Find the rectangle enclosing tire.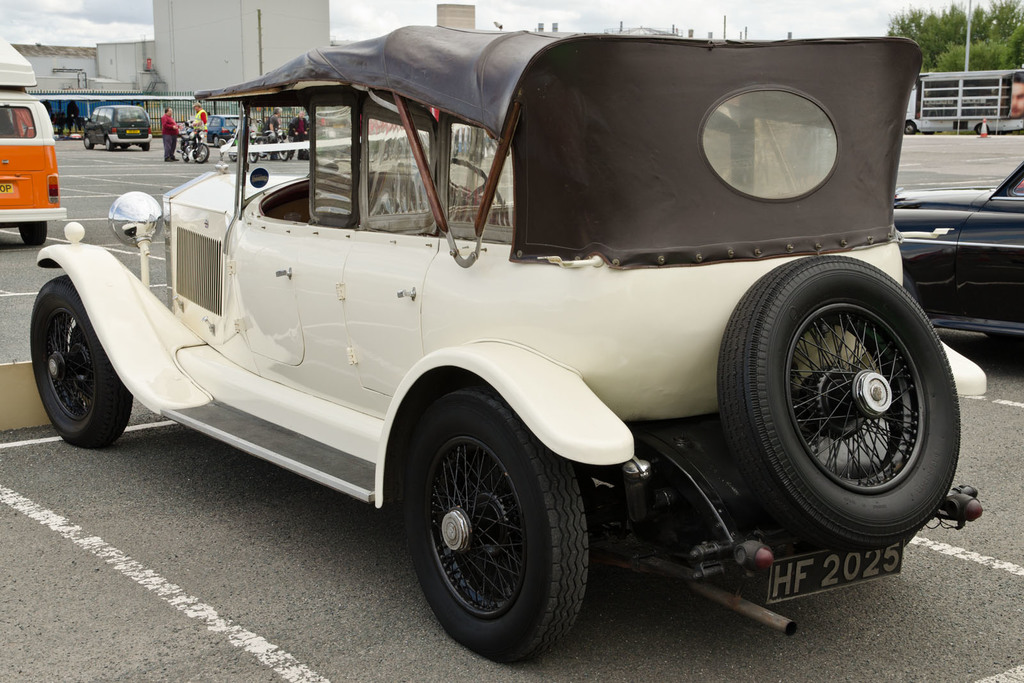
bbox=[141, 145, 148, 151].
